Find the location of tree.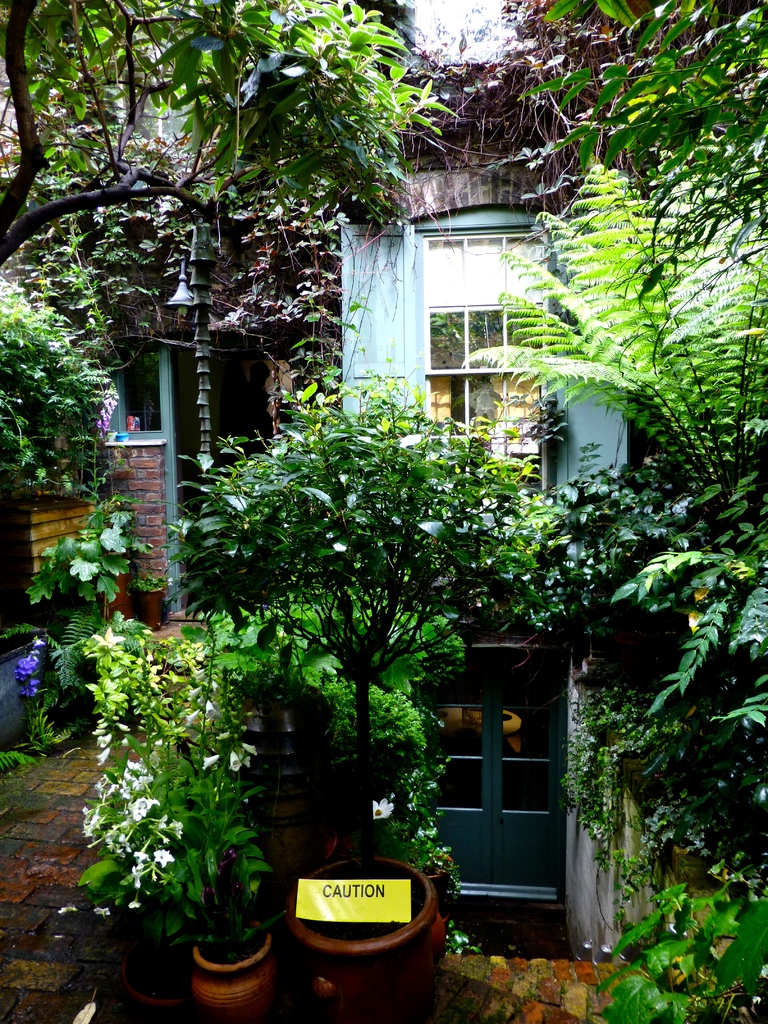
Location: [0,0,458,309].
